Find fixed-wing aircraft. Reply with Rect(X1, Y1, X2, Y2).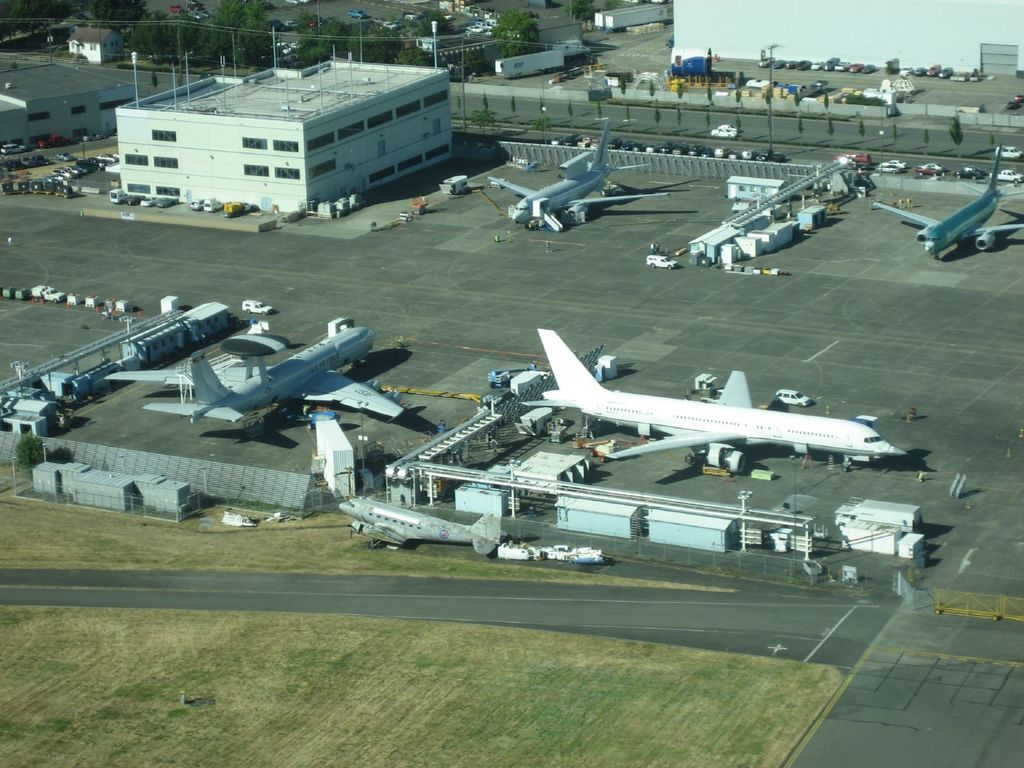
Rect(868, 144, 1023, 257).
